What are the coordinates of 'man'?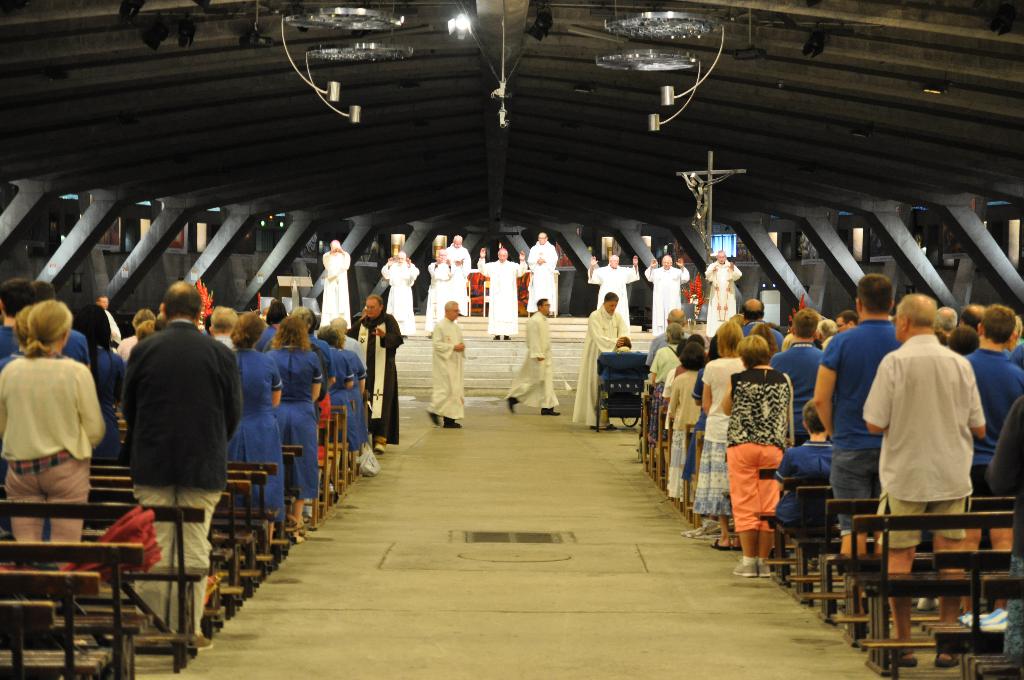
936 306 958 334.
